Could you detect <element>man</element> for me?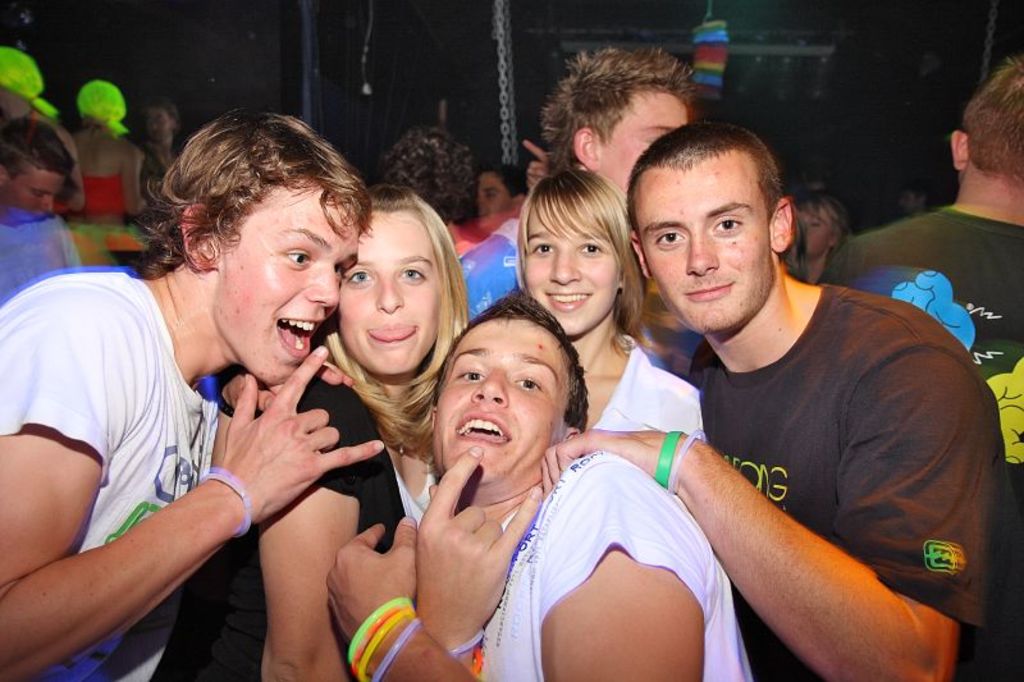
Detection result: x1=0 y1=114 x2=76 y2=294.
